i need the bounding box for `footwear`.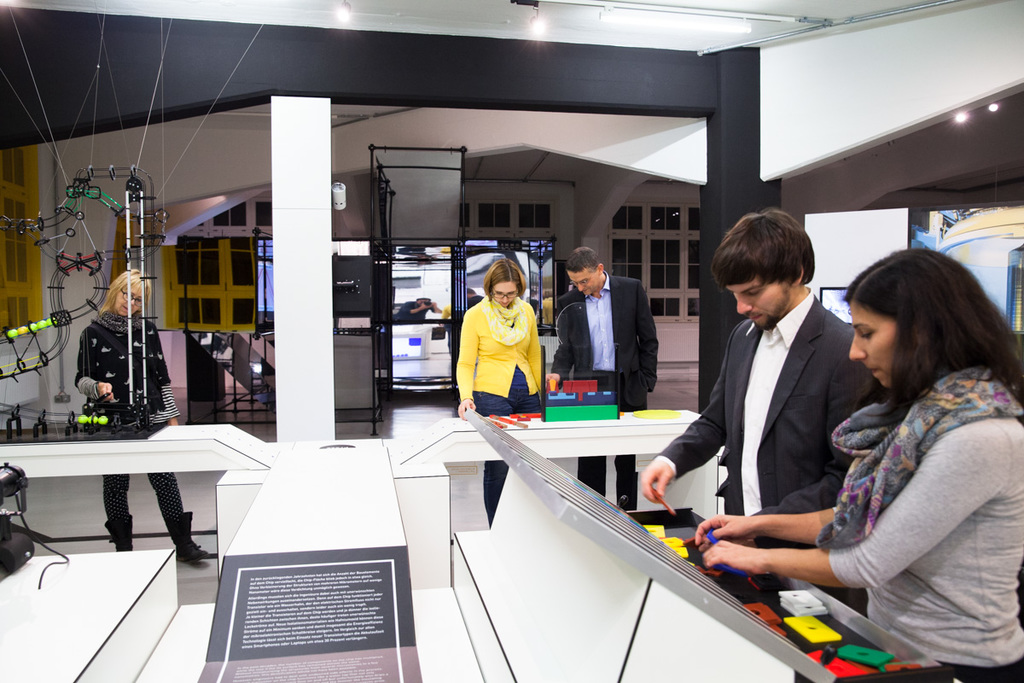
Here it is: x1=170 y1=508 x2=218 y2=575.
